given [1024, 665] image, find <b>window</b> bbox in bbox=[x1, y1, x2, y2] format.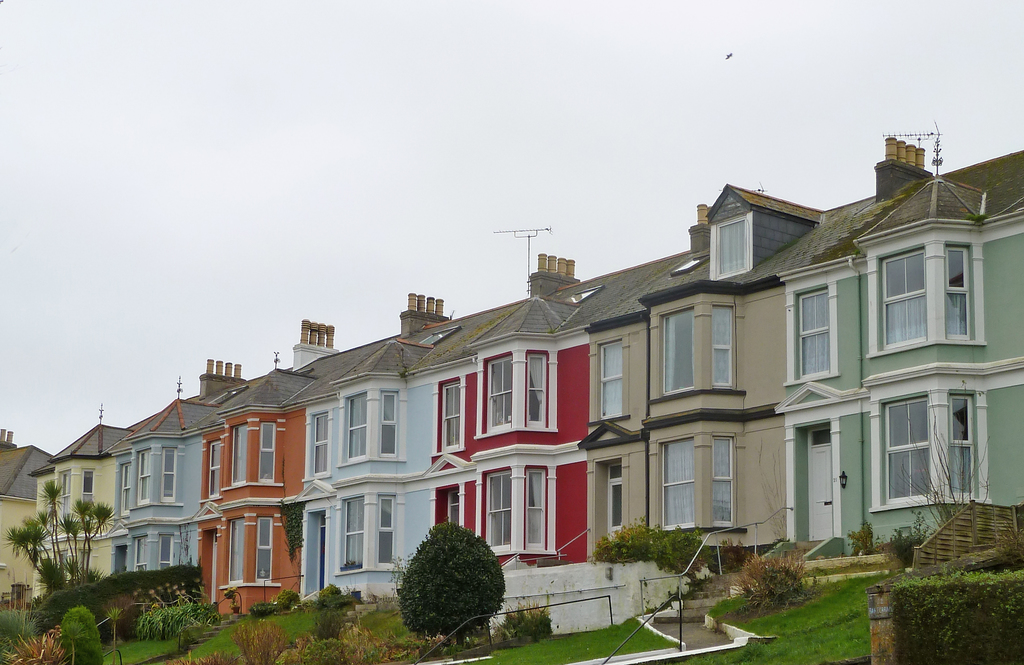
bbox=[80, 471, 93, 509].
